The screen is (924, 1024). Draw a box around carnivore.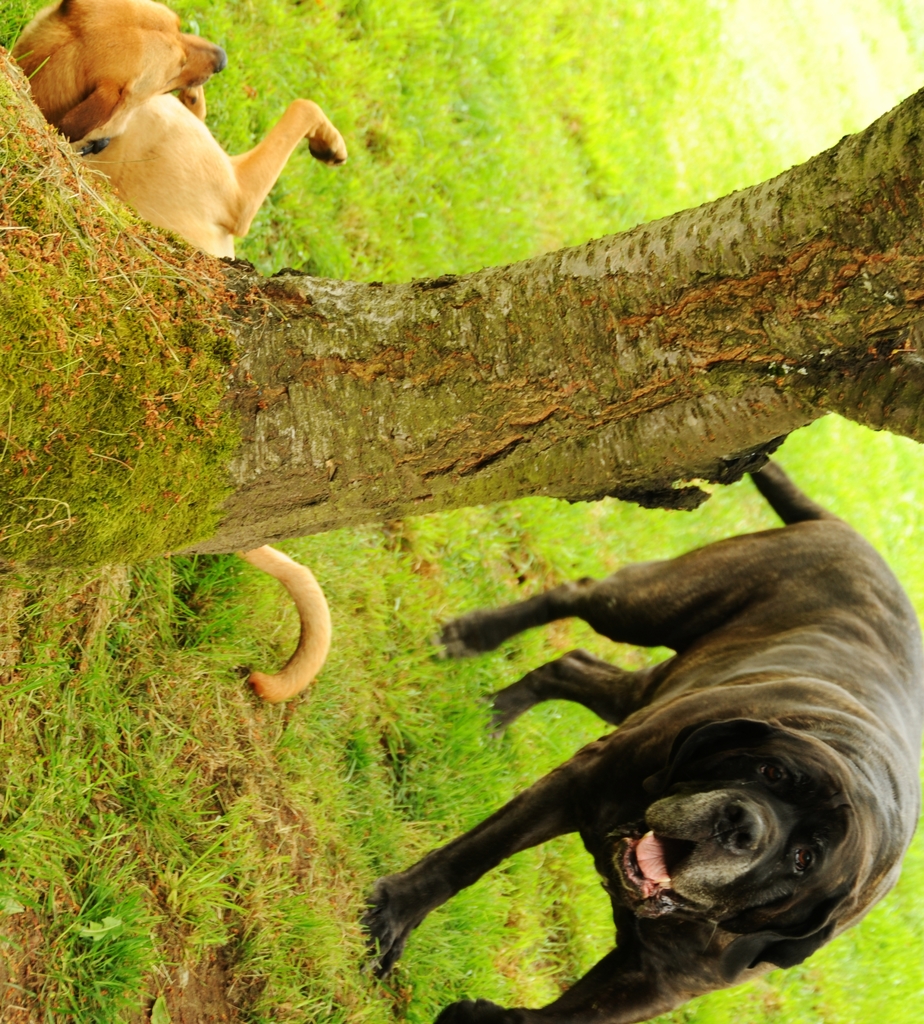
box(0, 0, 381, 742).
